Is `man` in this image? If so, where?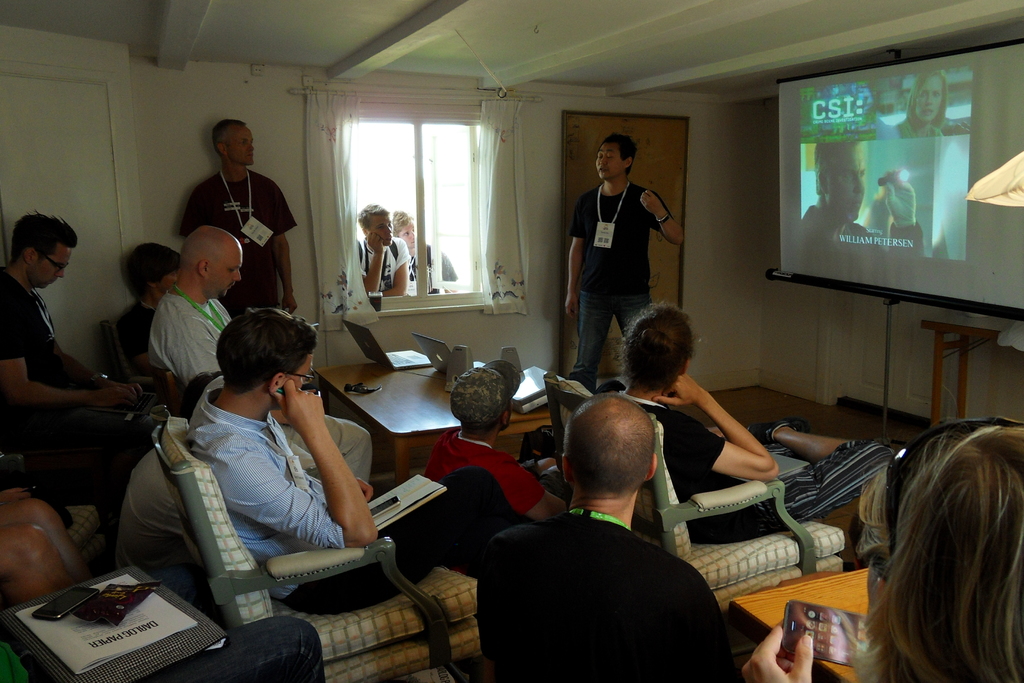
Yes, at l=346, t=212, r=415, b=309.
